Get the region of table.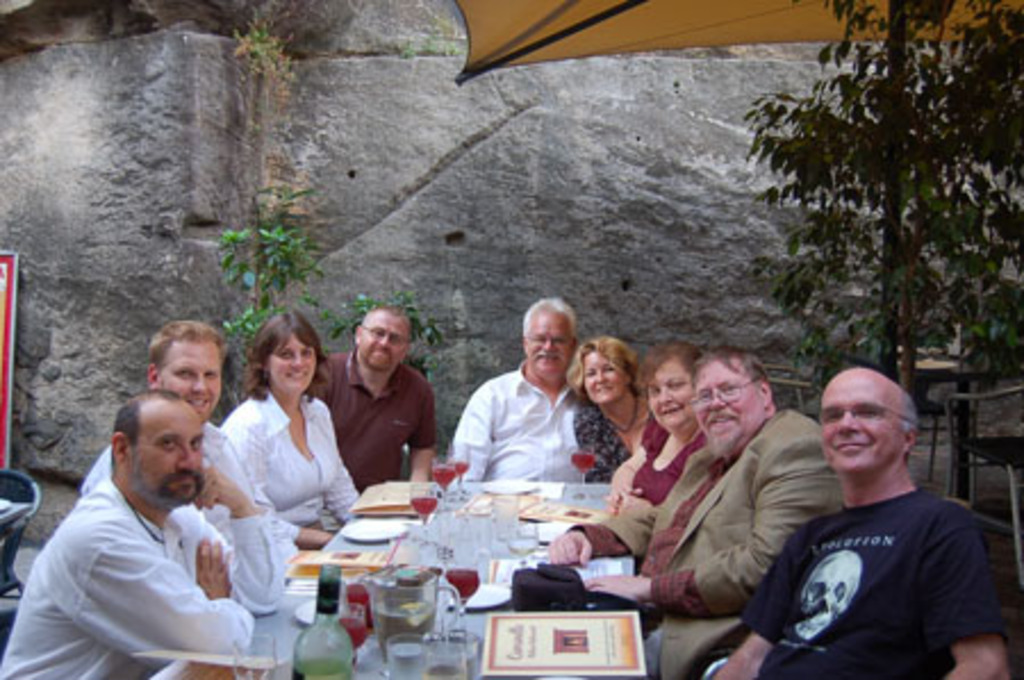
(left=246, top=468, right=758, bottom=662).
